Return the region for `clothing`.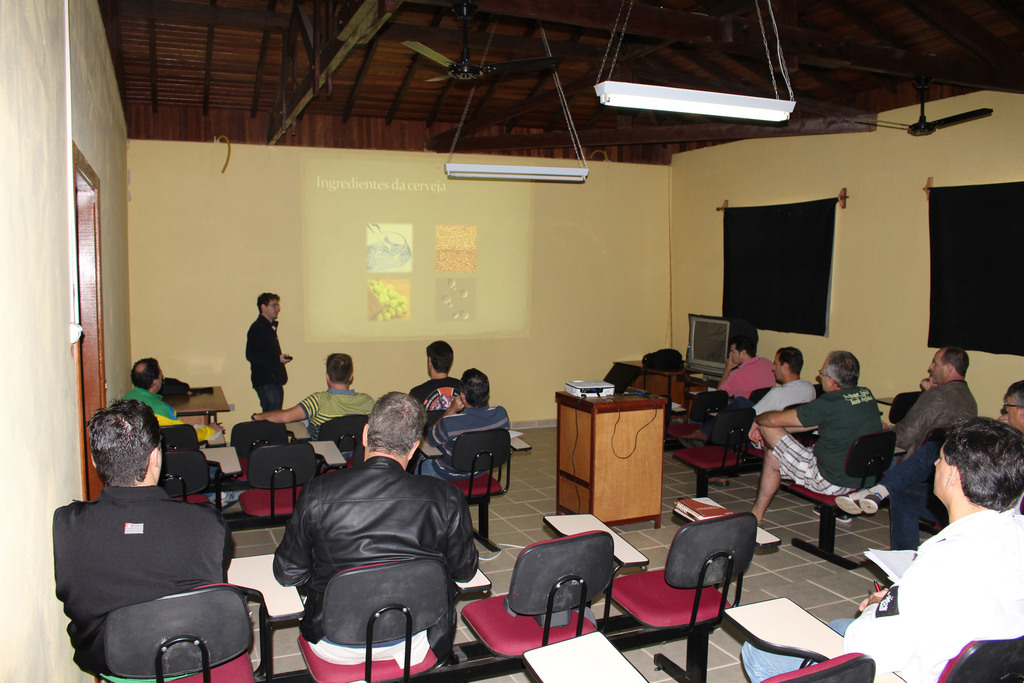
(x1=722, y1=508, x2=1023, y2=682).
